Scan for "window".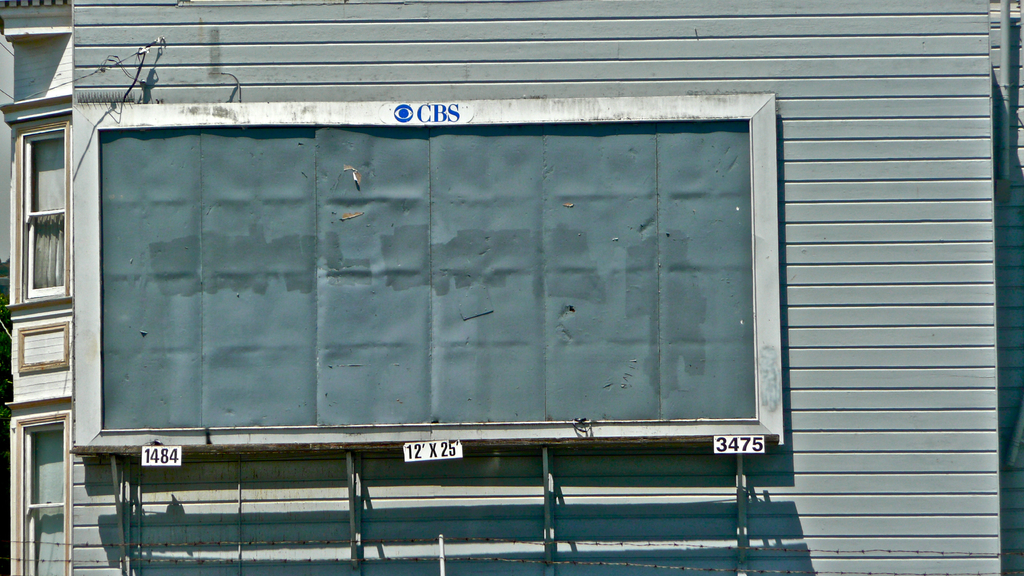
Scan result: bbox(20, 130, 63, 292).
